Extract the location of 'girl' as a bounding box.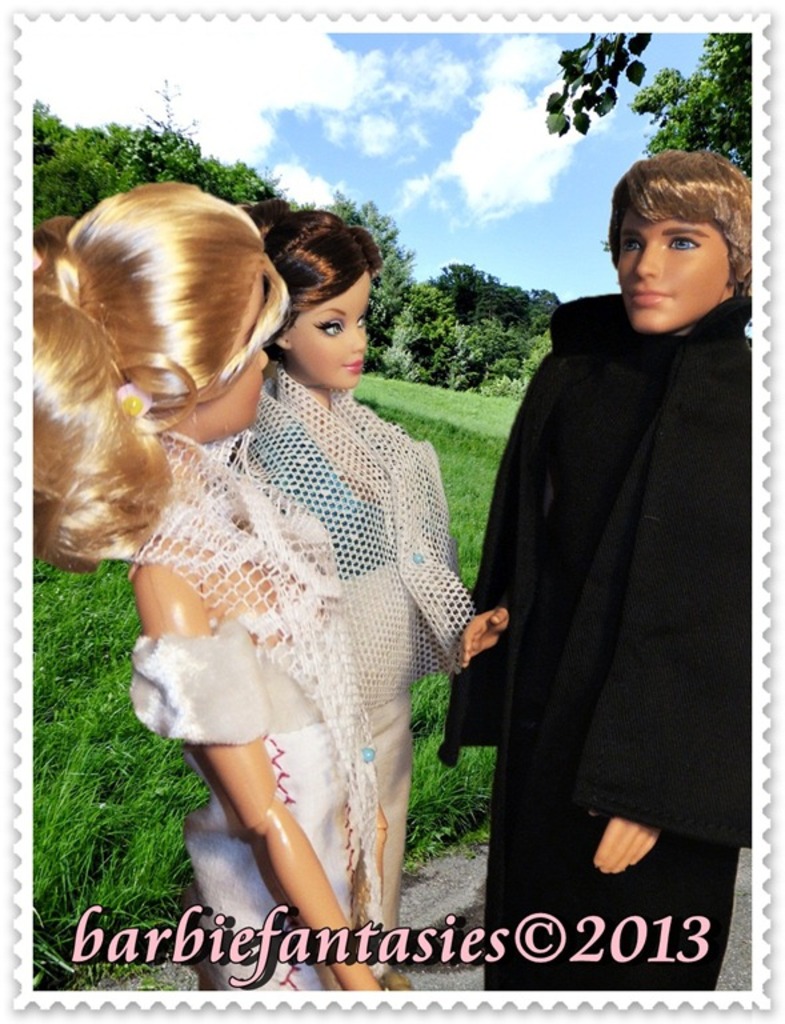
x1=233 y1=199 x2=476 y2=991.
